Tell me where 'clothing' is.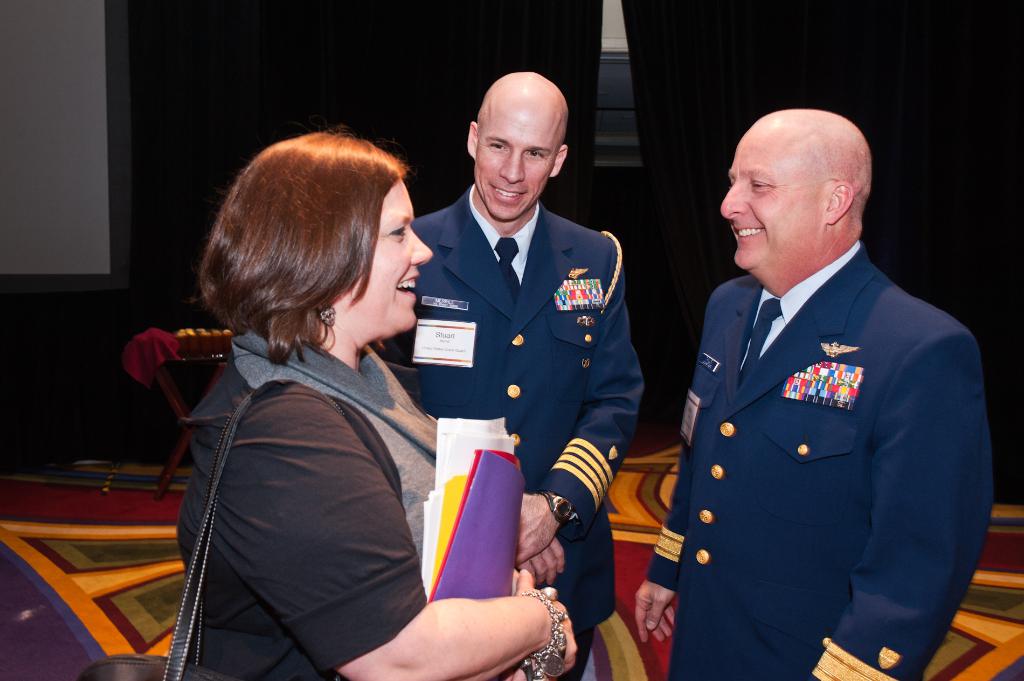
'clothing' is at 660, 226, 989, 676.
